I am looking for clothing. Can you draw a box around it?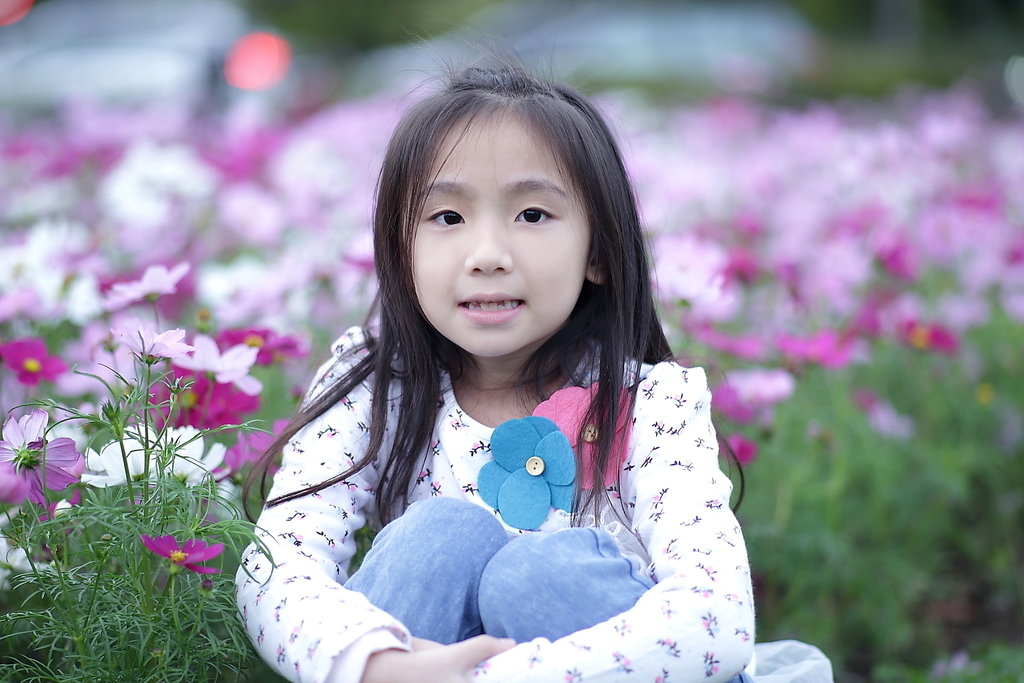
Sure, the bounding box is l=223, t=300, r=773, b=655.
